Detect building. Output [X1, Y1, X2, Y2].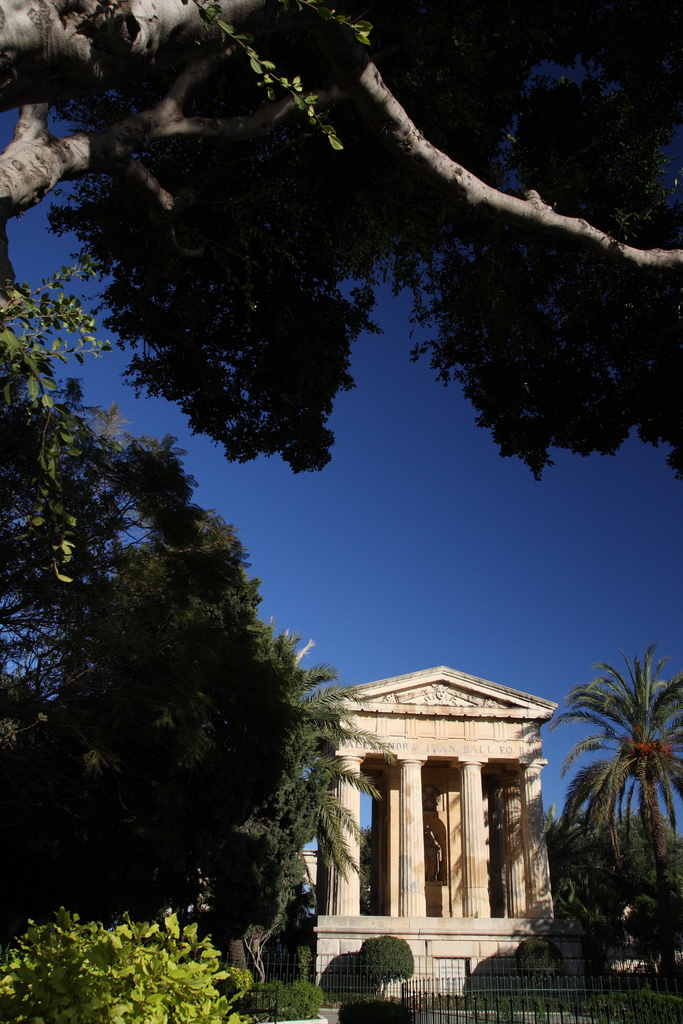
[306, 665, 582, 1010].
